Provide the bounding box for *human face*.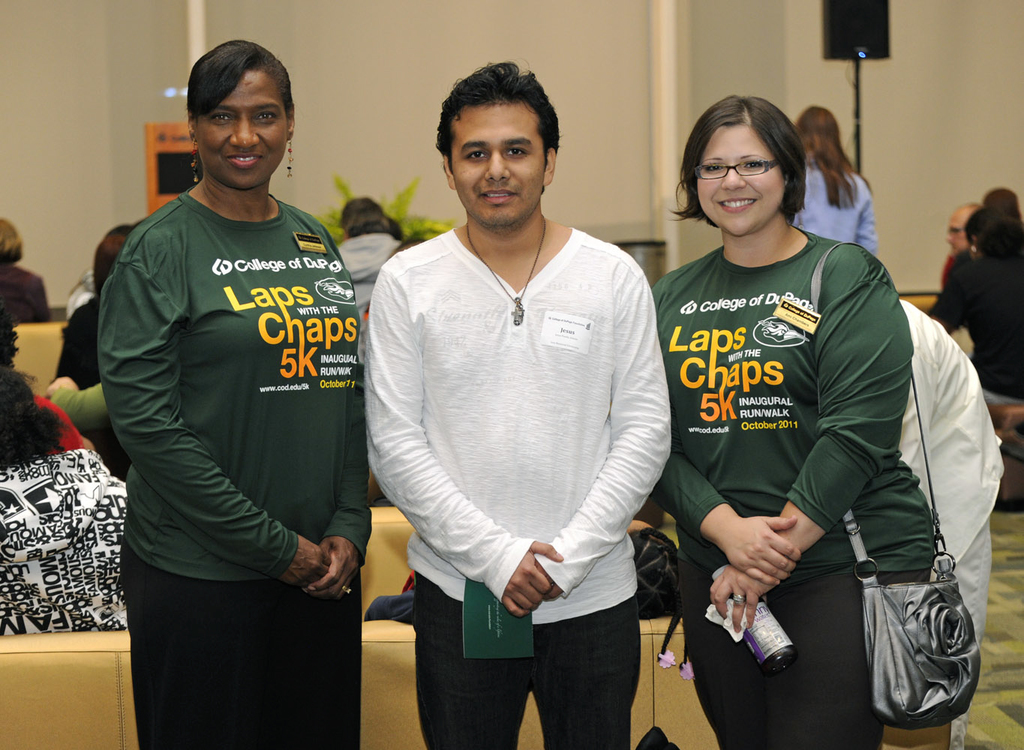
pyautogui.locateOnScreen(192, 70, 290, 192).
